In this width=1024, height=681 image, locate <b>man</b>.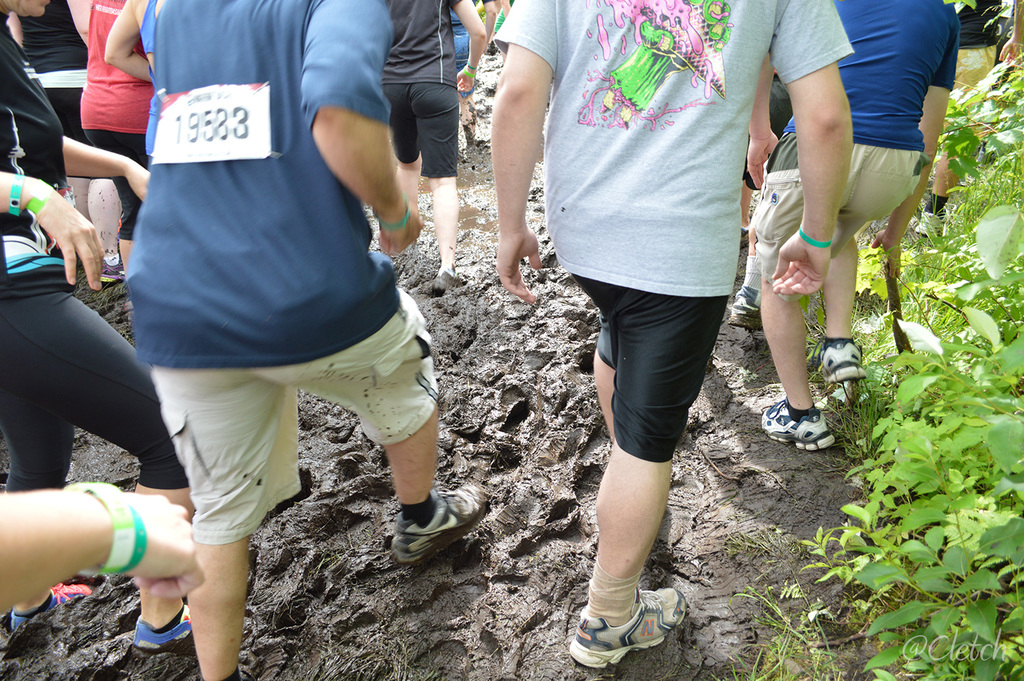
Bounding box: (483,12,851,600).
